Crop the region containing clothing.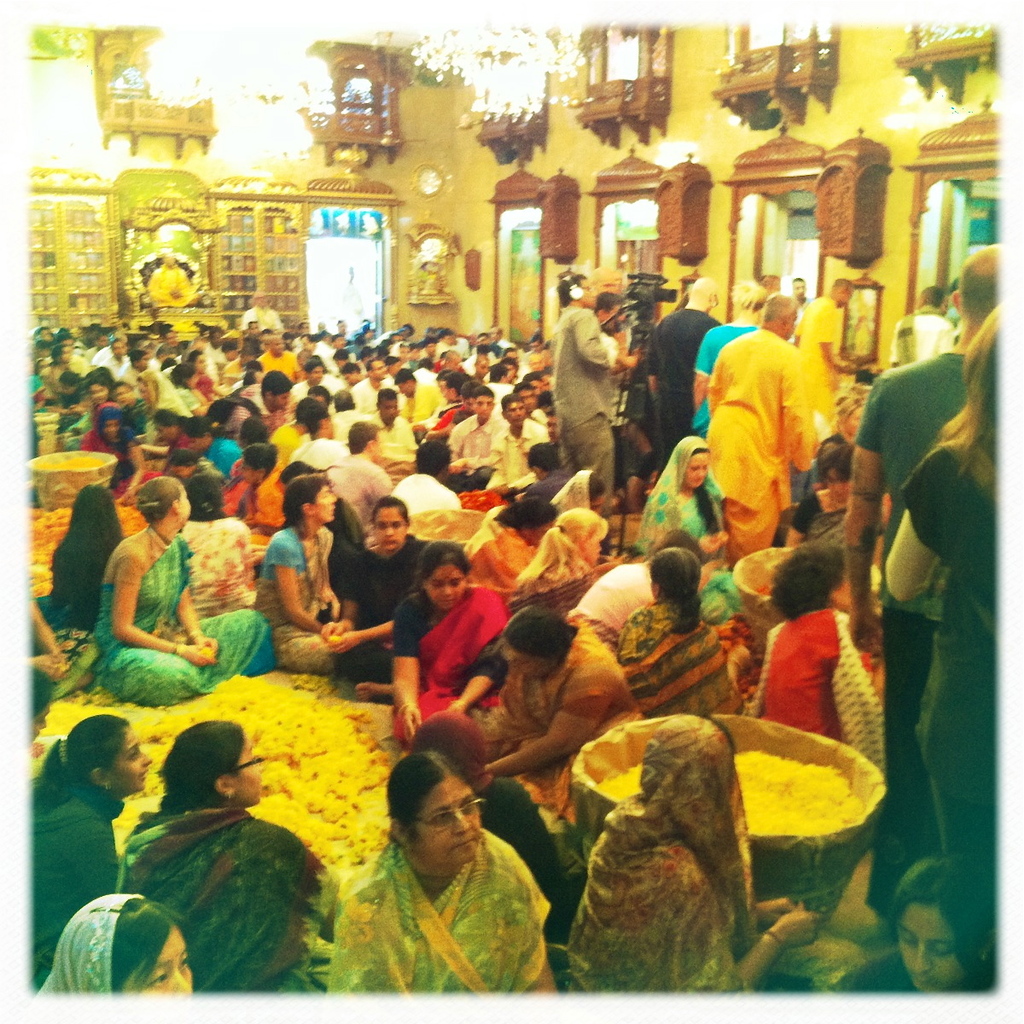
Crop region: (x1=511, y1=514, x2=596, y2=648).
